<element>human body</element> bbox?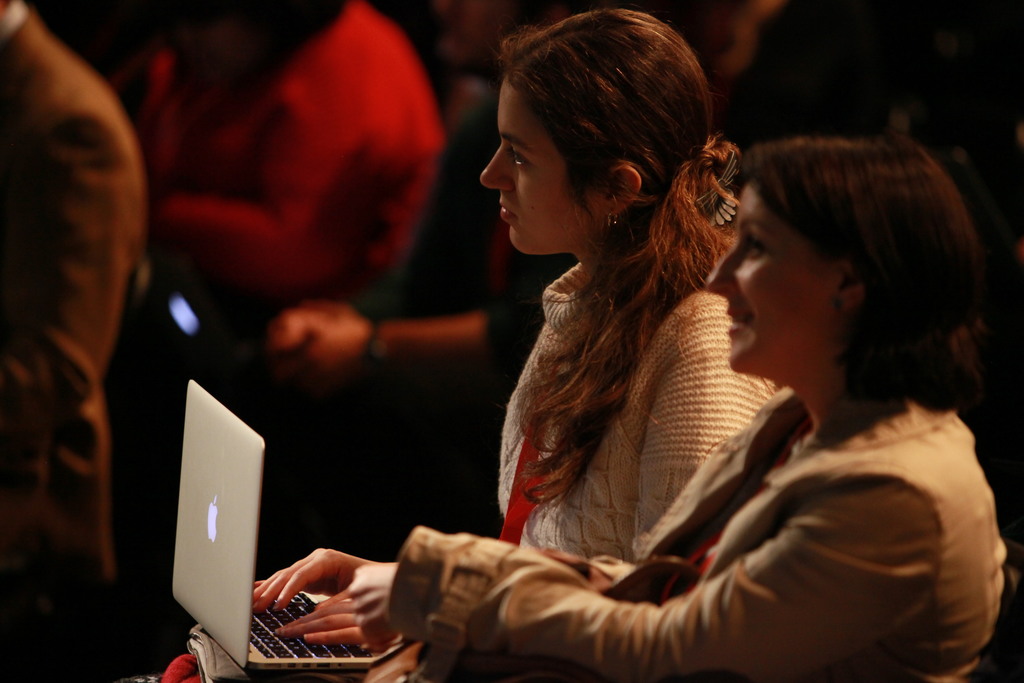
{"left": 350, "top": 135, "right": 1016, "bottom": 682}
